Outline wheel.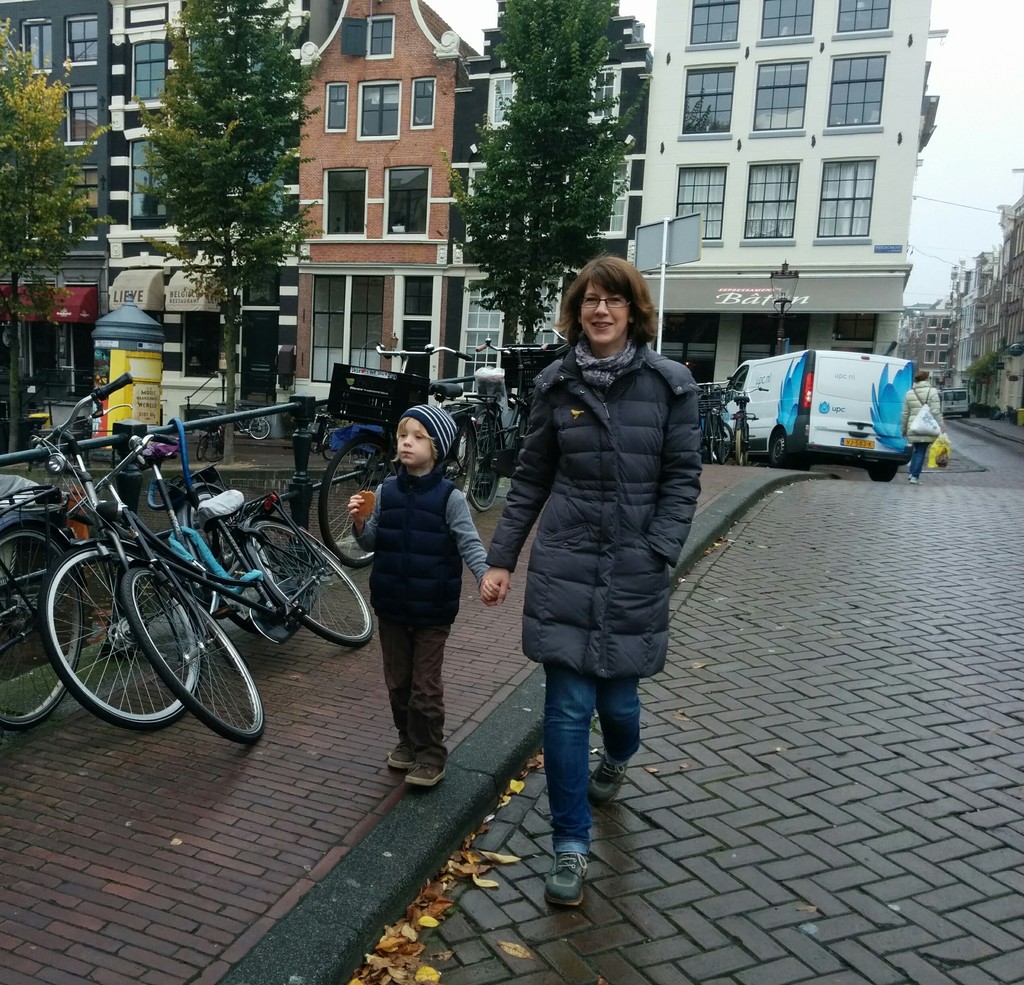
Outline: bbox=[0, 529, 60, 718].
